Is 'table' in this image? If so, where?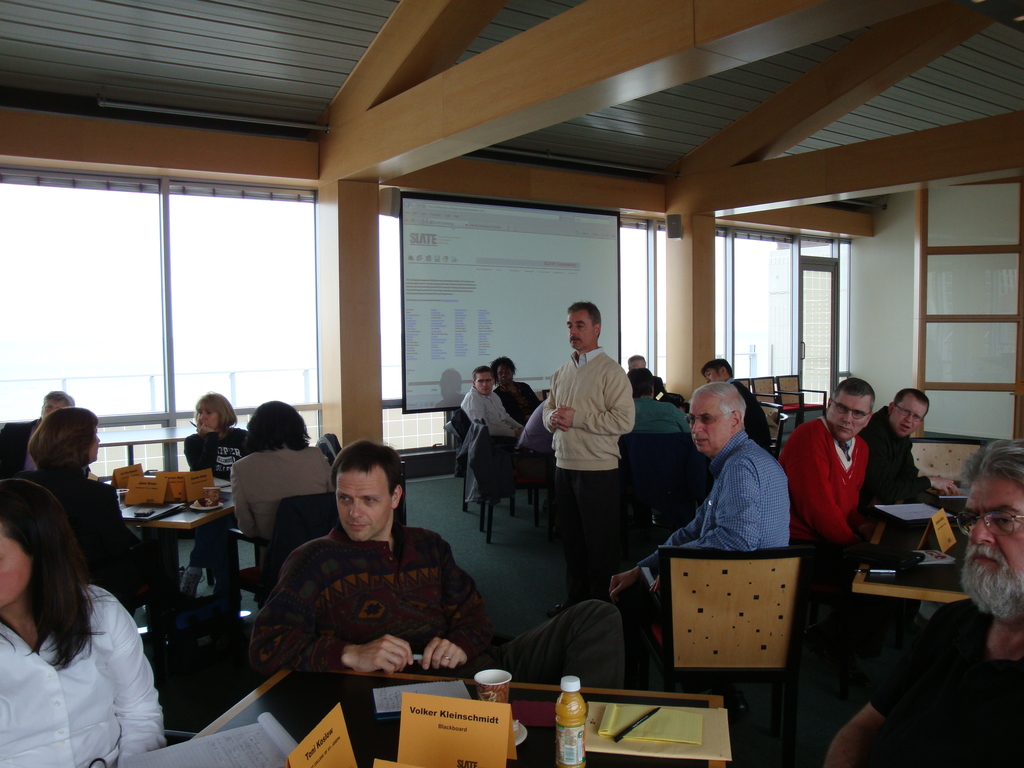
Yes, at [left=150, top=658, right=726, bottom=767].
